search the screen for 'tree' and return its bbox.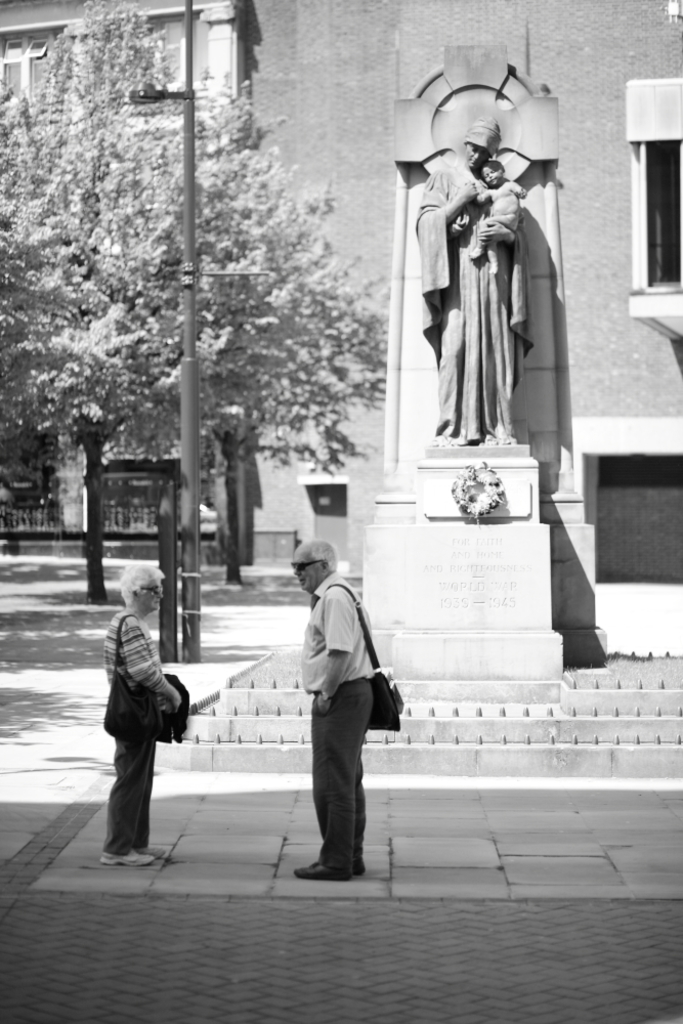
Found: bbox=[2, 0, 281, 602].
